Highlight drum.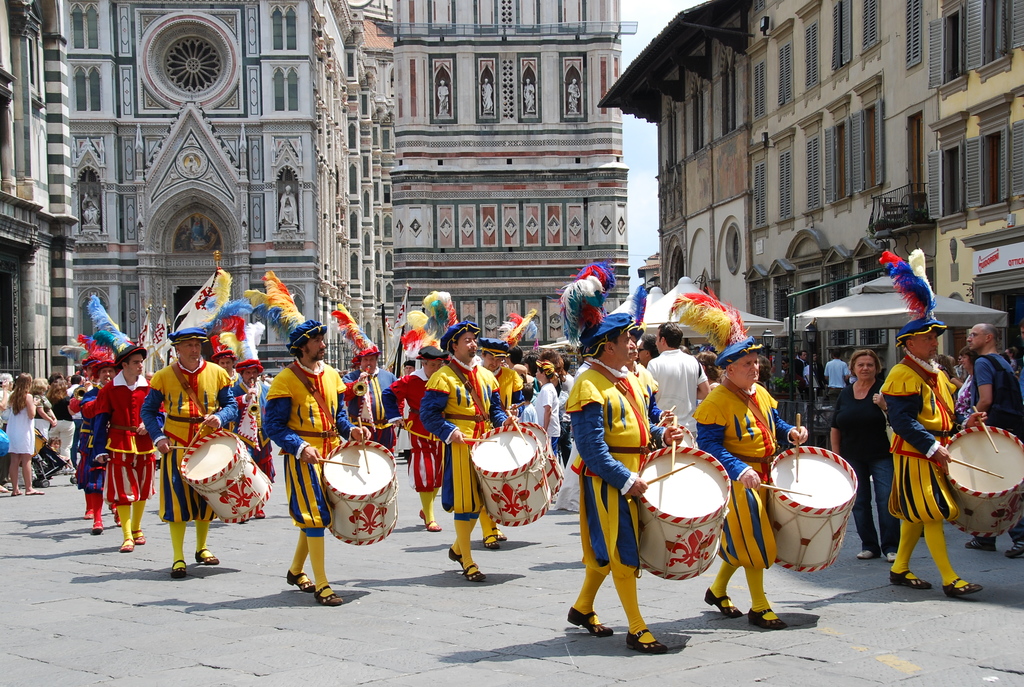
Highlighted region: [937, 430, 1023, 537].
